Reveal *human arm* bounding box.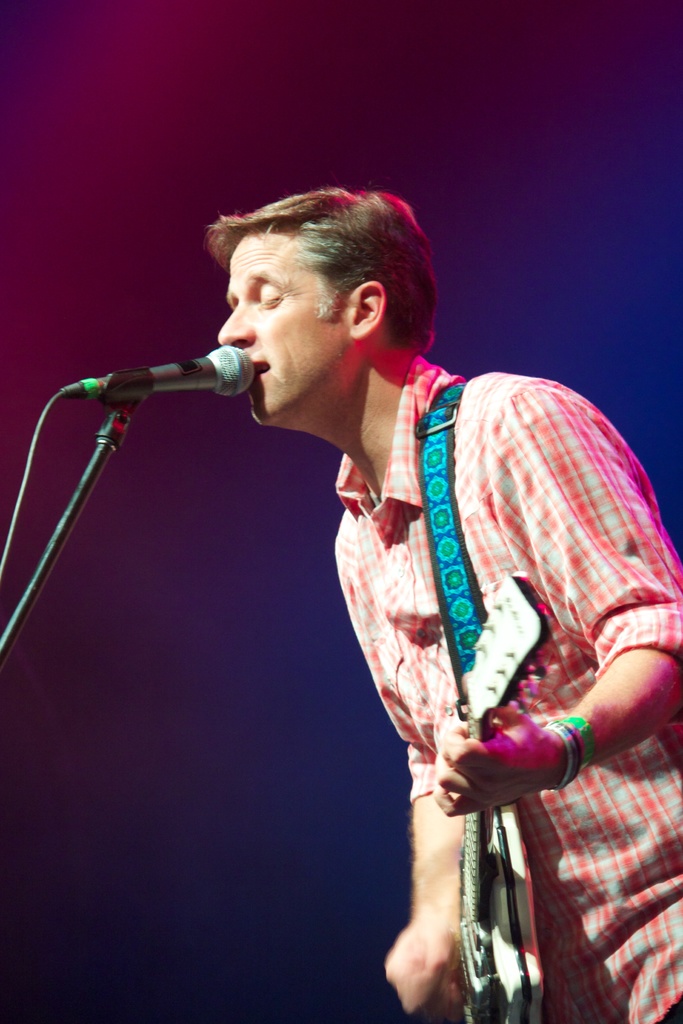
Revealed: x1=337, y1=575, x2=470, y2=1023.
